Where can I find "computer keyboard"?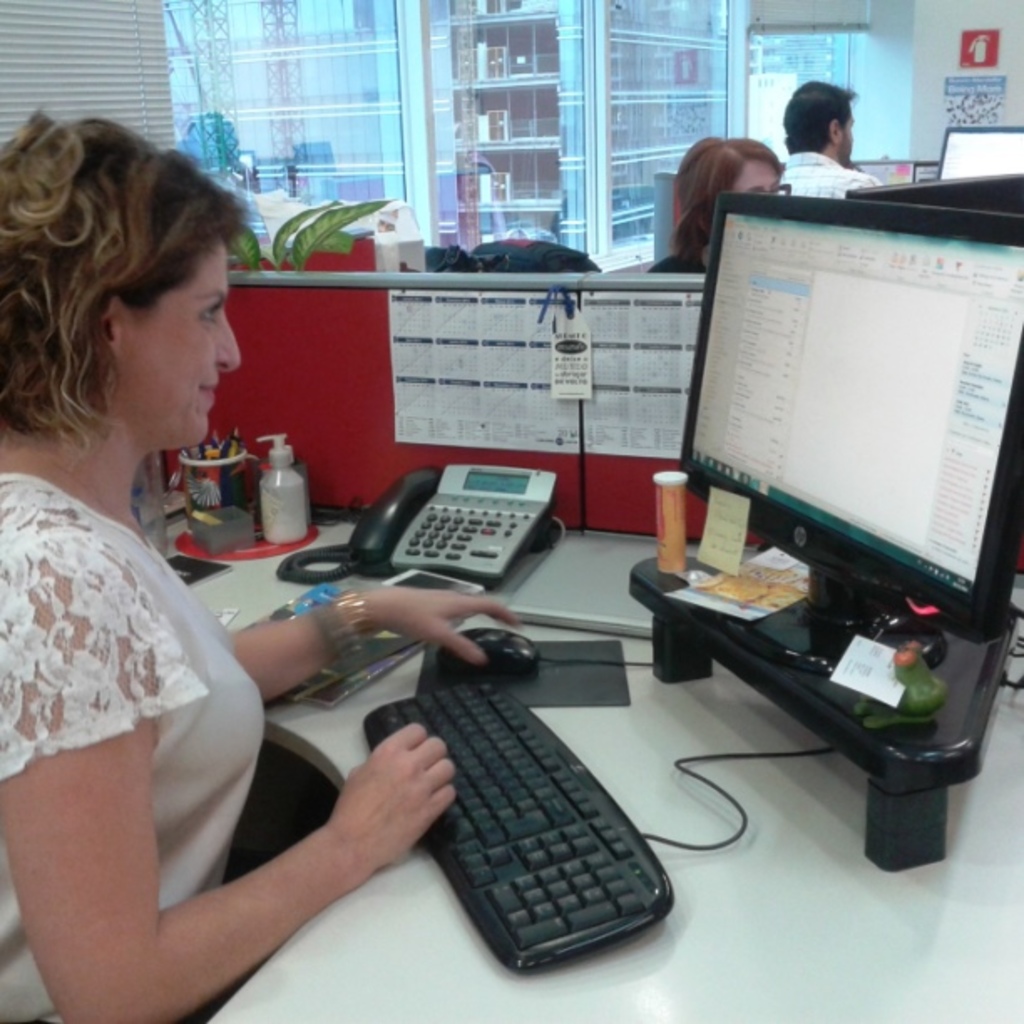
You can find it at [x1=358, y1=679, x2=674, y2=977].
